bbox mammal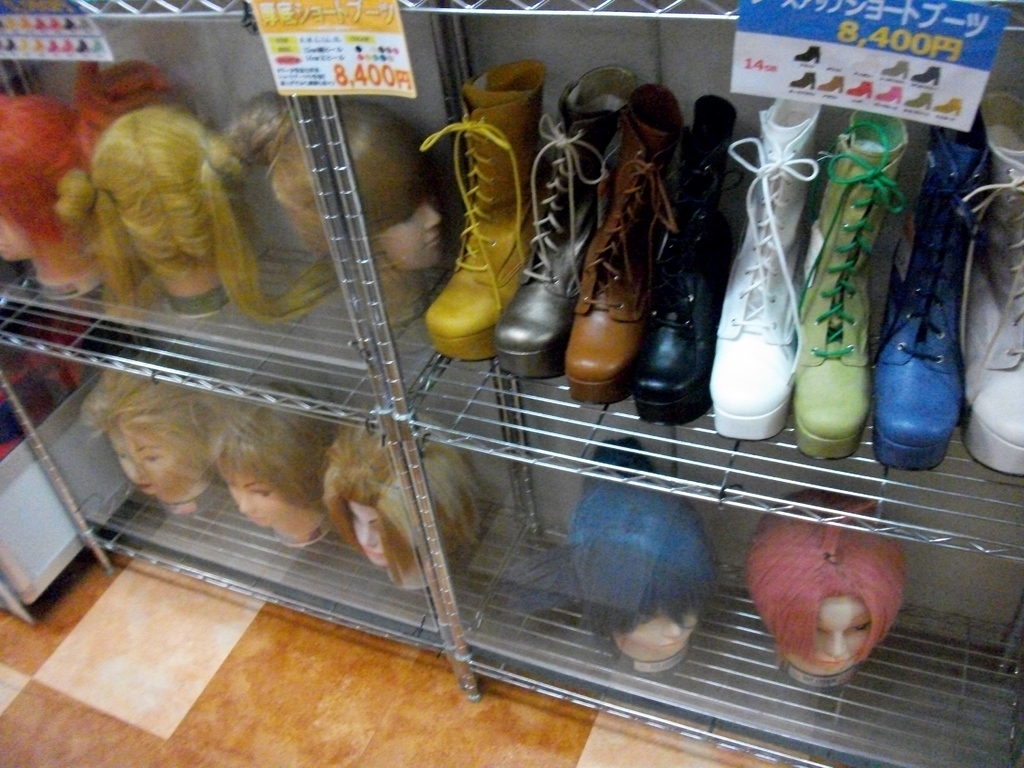
[x1=554, y1=427, x2=715, y2=671]
